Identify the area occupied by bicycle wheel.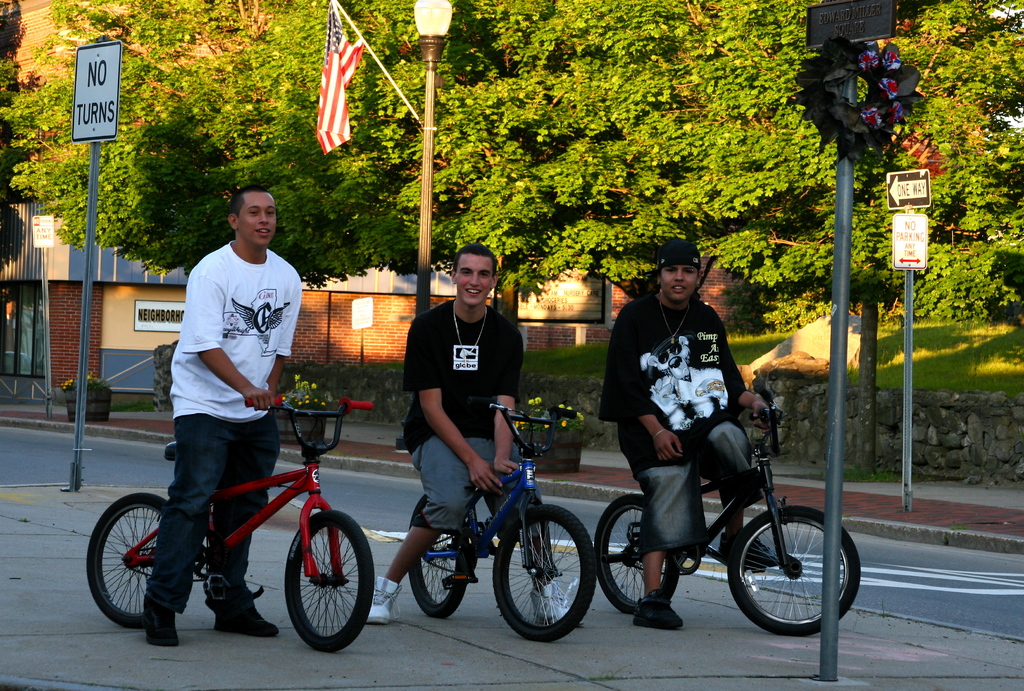
Area: x1=720, y1=512, x2=871, y2=658.
